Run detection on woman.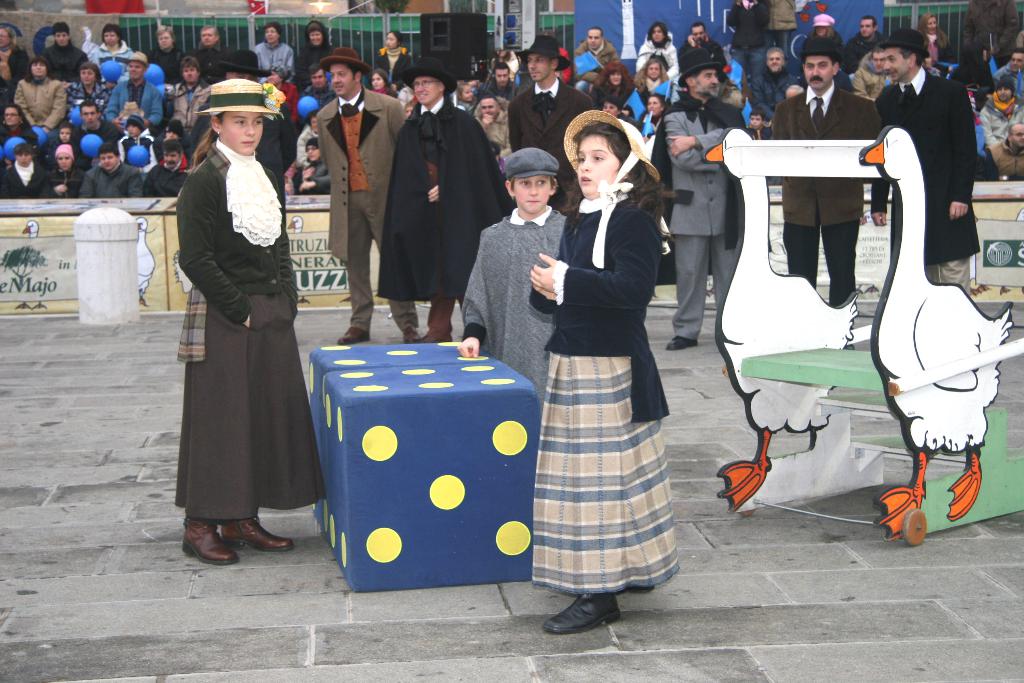
Result: [x1=0, y1=104, x2=39, y2=171].
